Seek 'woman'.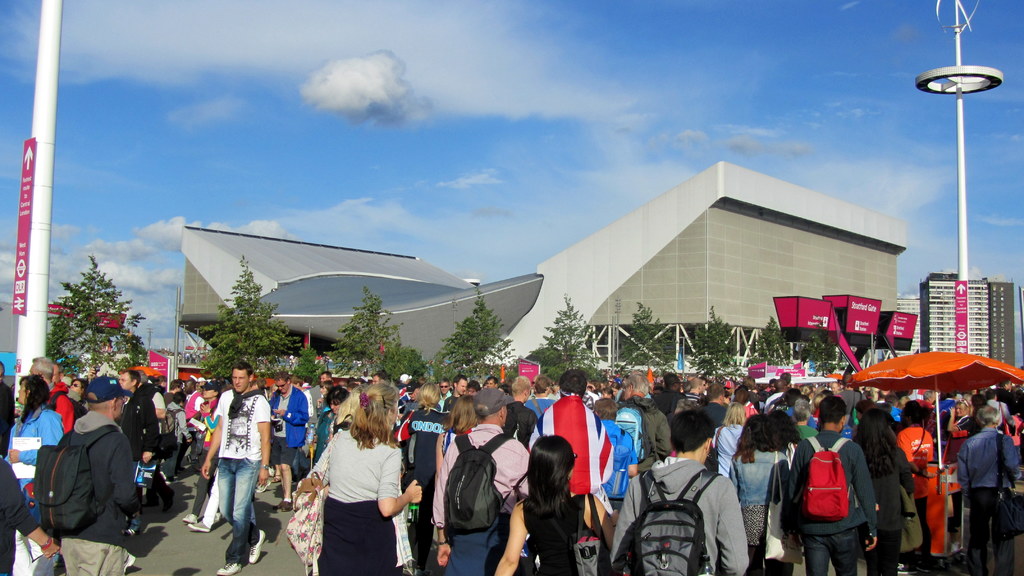
<region>3, 375, 65, 572</region>.
